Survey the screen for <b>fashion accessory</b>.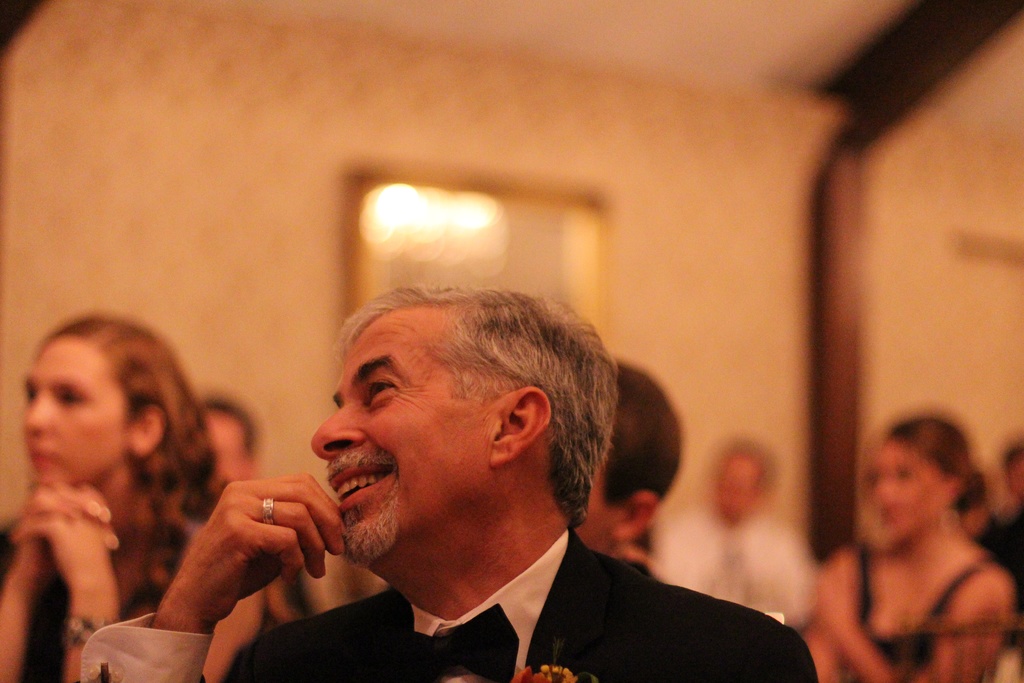
Survey found: {"x1": 257, "y1": 493, "x2": 276, "y2": 524}.
